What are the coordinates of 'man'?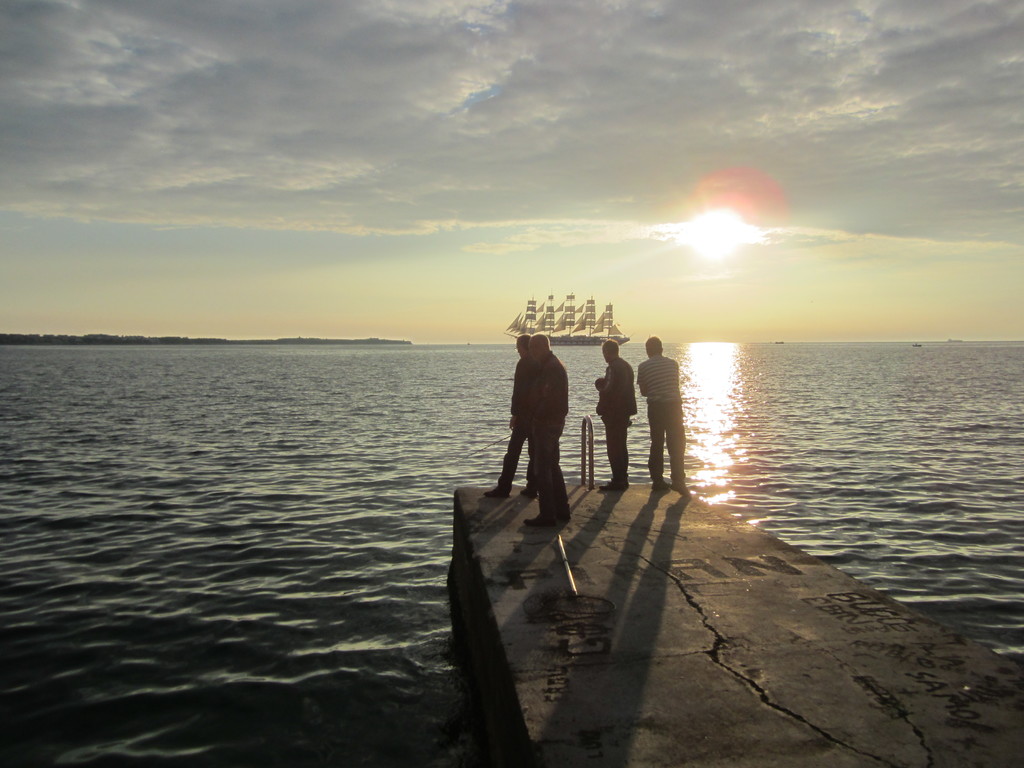
BBox(639, 337, 696, 502).
